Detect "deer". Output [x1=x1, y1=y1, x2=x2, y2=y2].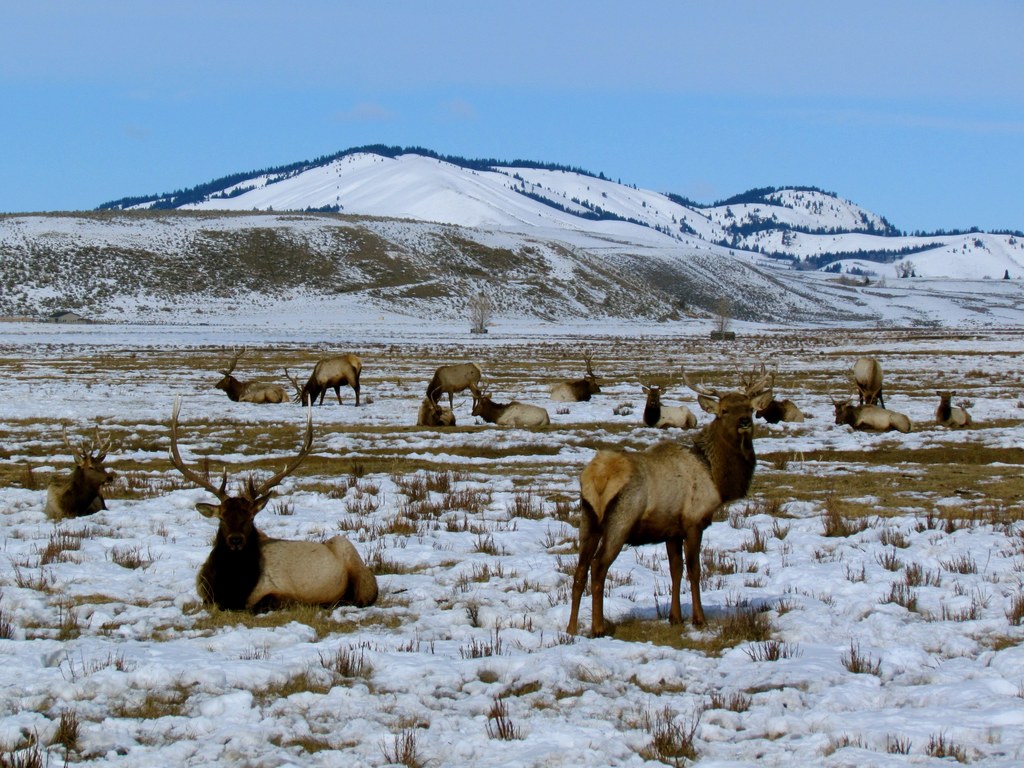
[x1=822, y1=390, x2=908, y2=435].
